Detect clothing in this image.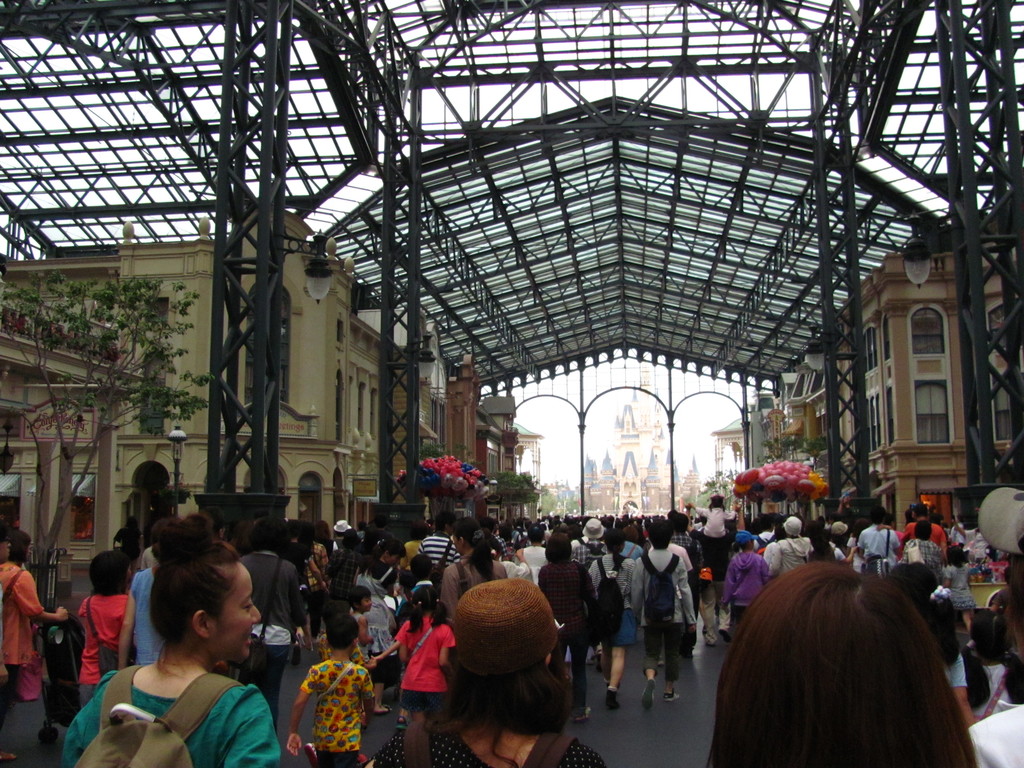
Detection: [858,519,902,570].
